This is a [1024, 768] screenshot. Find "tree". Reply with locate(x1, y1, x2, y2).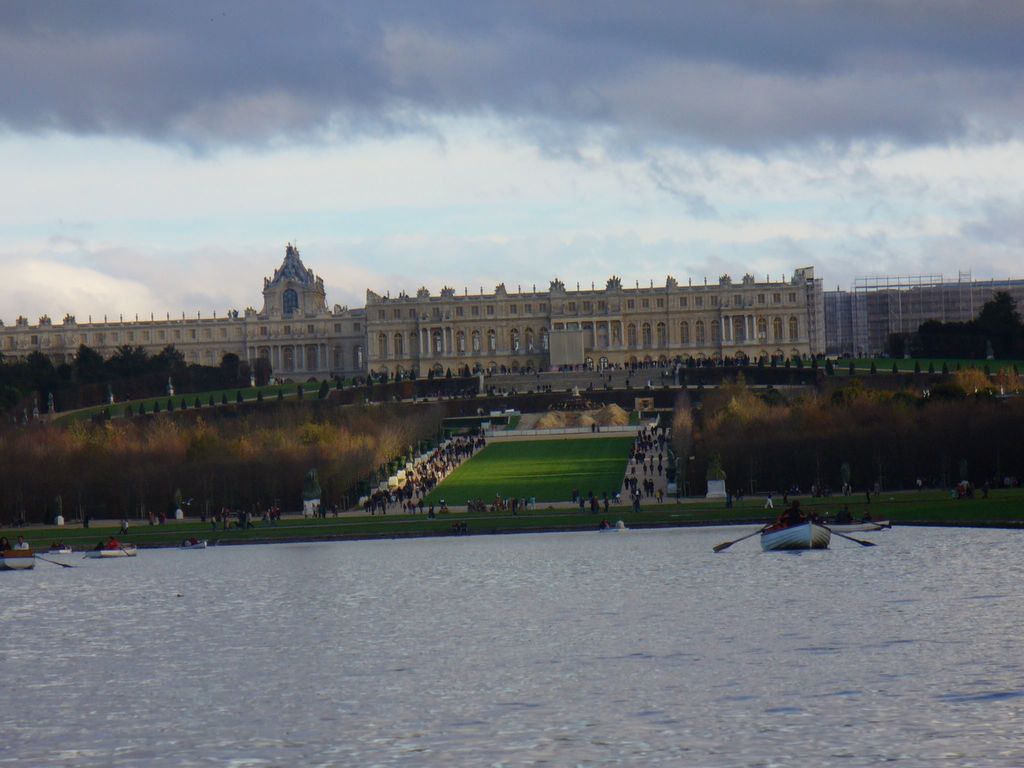
locate(960, 366, 961, 376).
